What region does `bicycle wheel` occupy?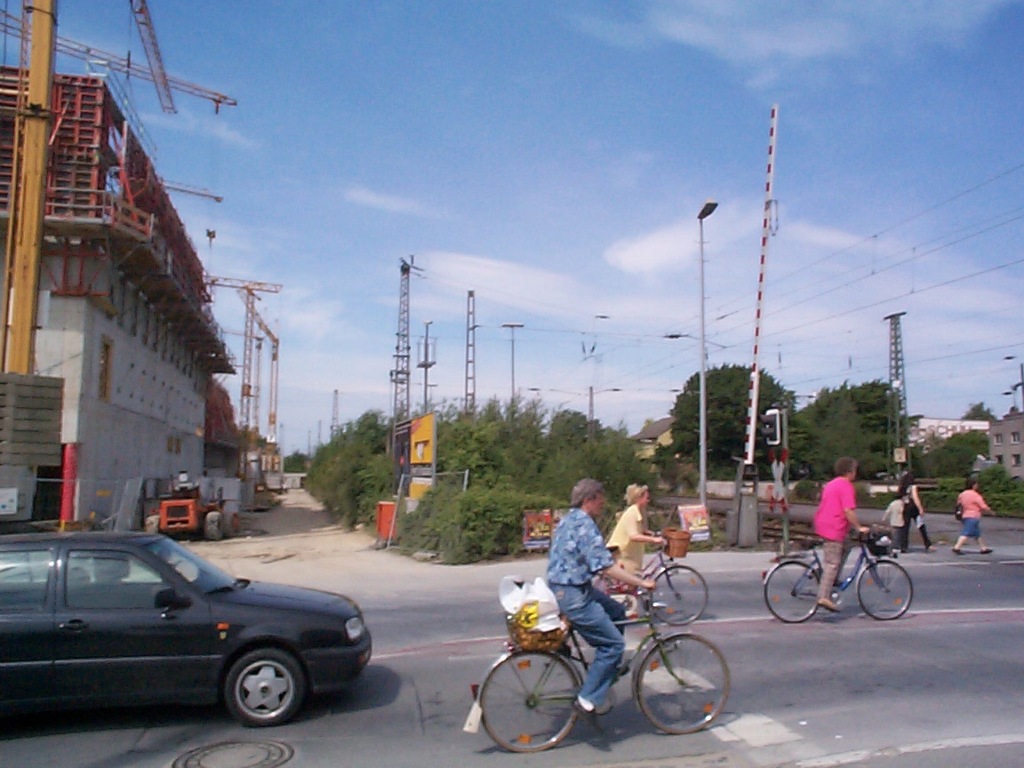
{"x1": 760, "y1": 563, "x2": 820, "y2": 625}.
